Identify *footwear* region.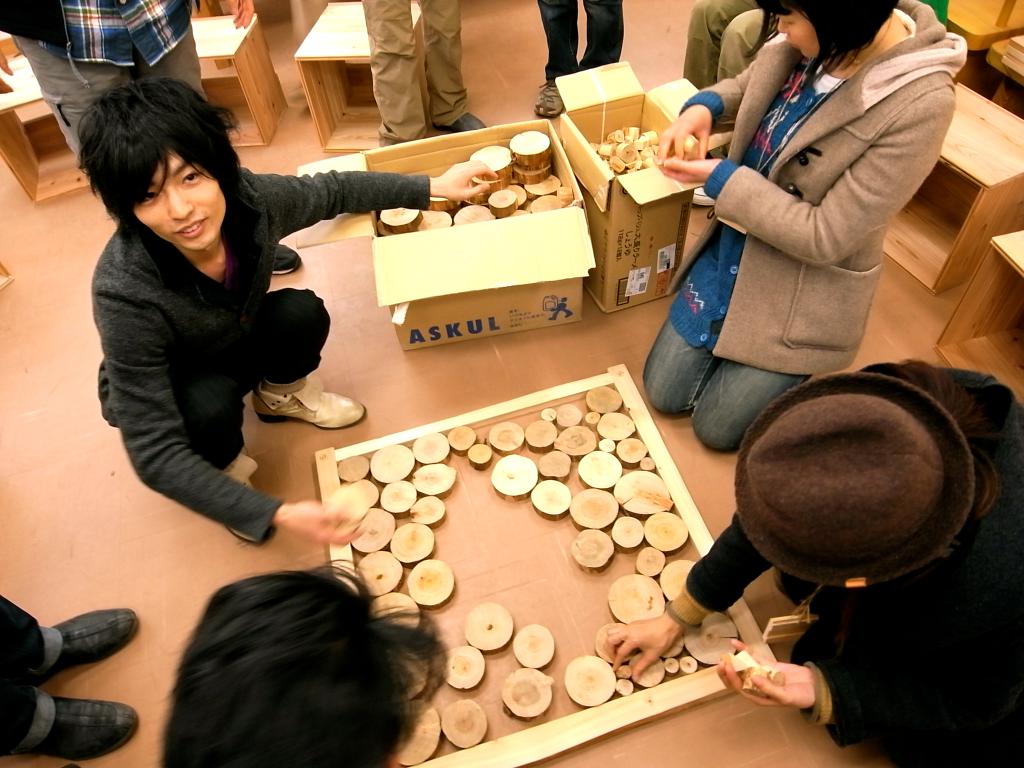
Region: [6, 599, 139, 735].
